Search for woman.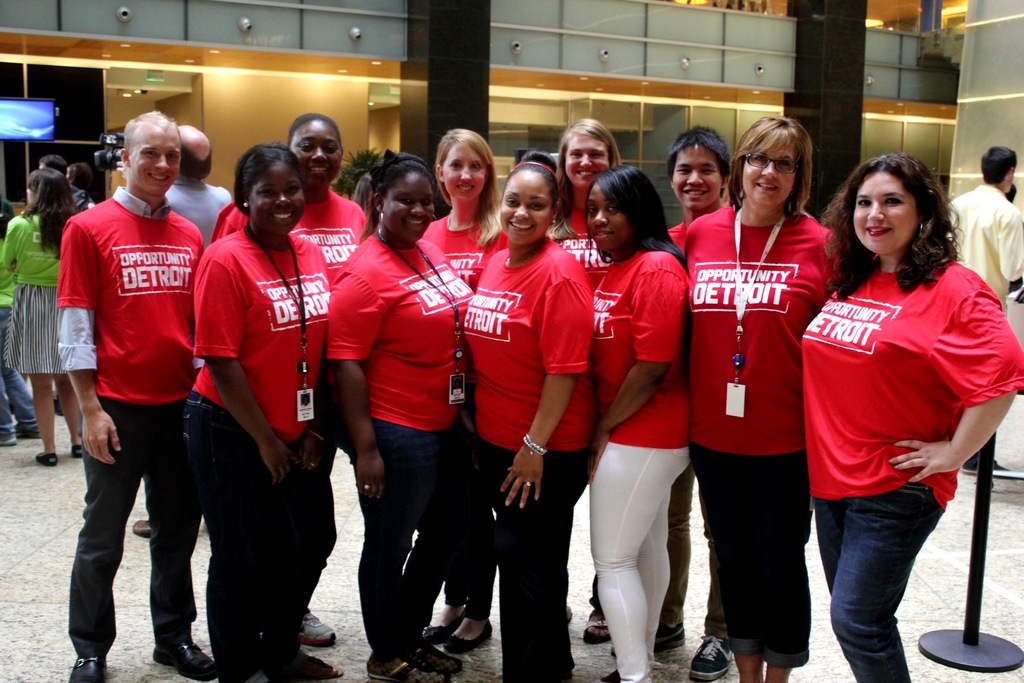
Found at crop(531, 117, 626, 643).
